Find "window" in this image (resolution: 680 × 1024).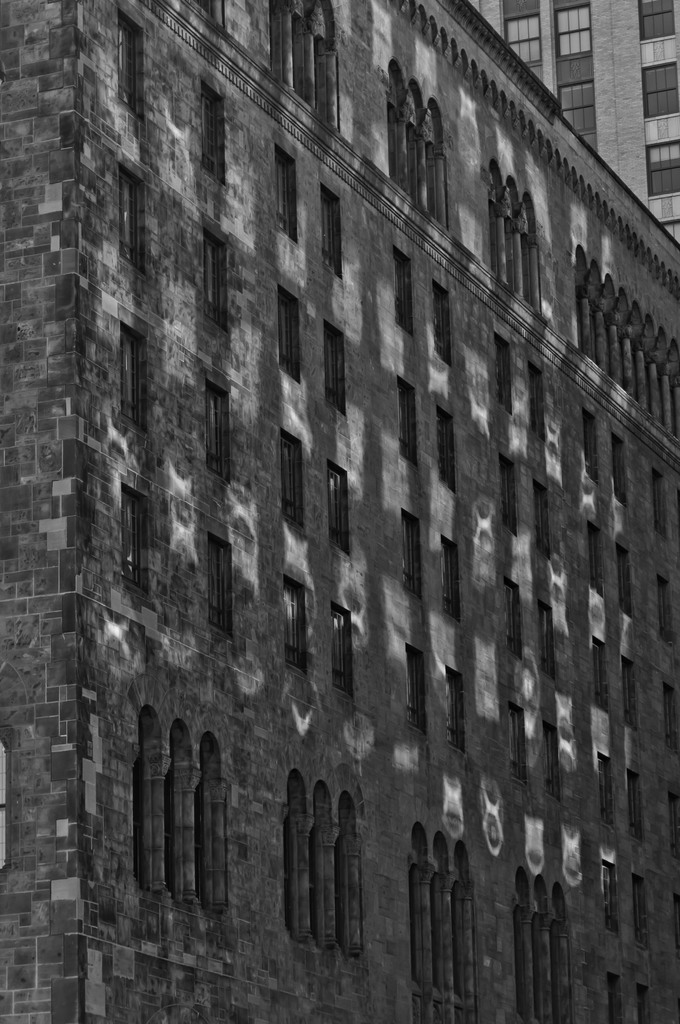
x1=279 y1=285 x2=298 y2=383.
